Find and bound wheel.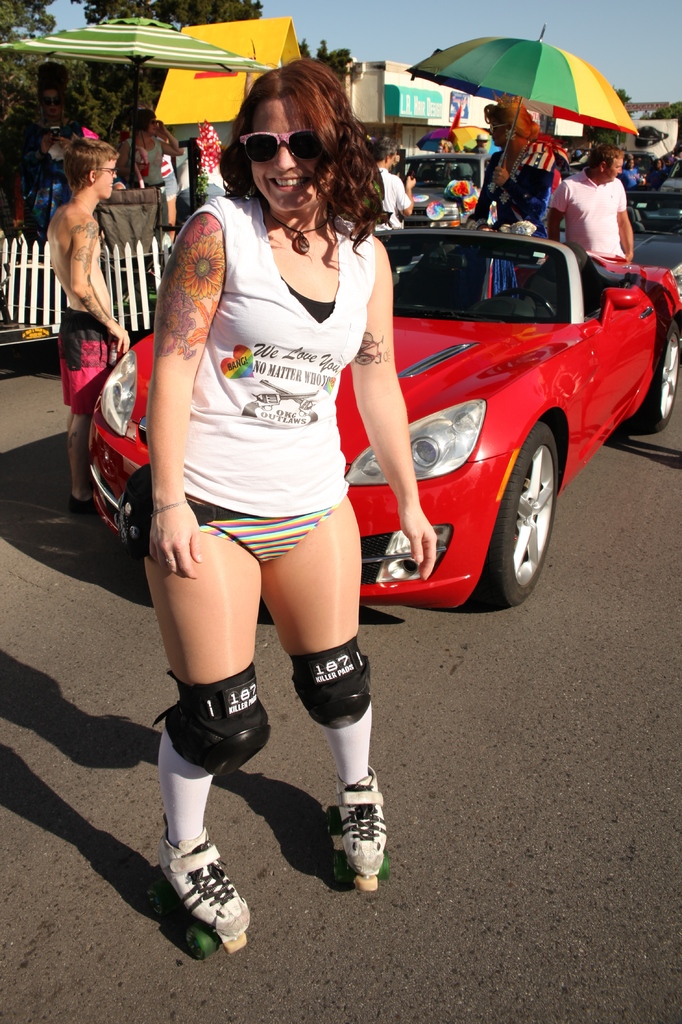
Bound: <region>673, 273, 681, 305</region>.
